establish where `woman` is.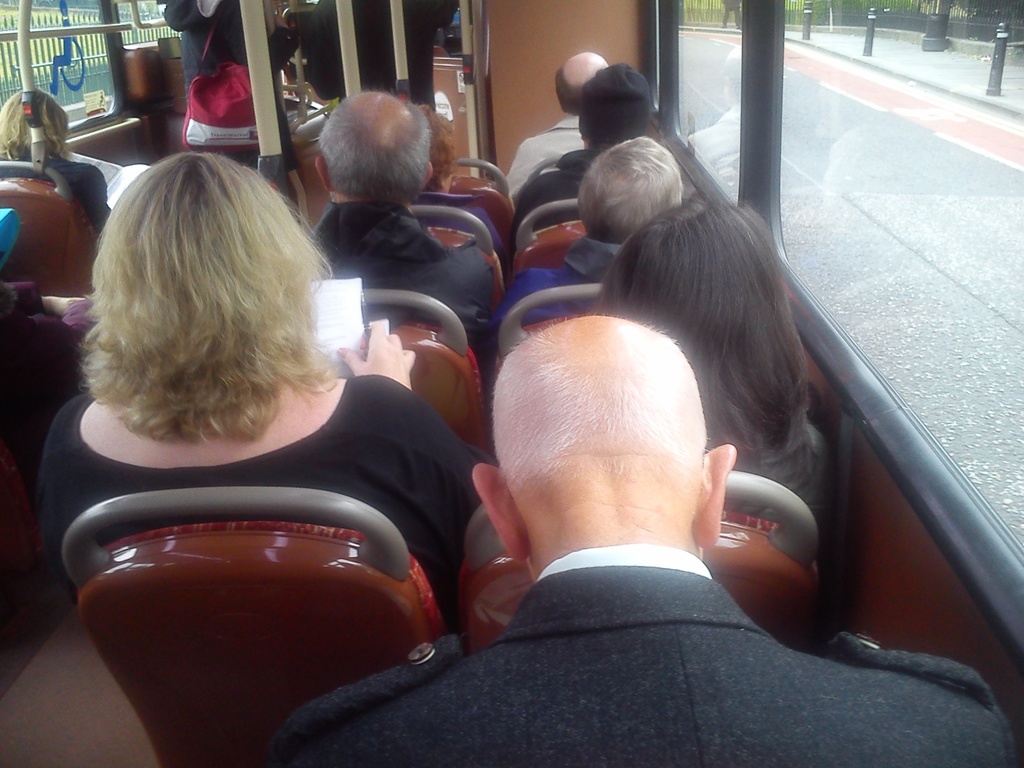
Established at [left=45, top=130, right=534, bottom=754].
